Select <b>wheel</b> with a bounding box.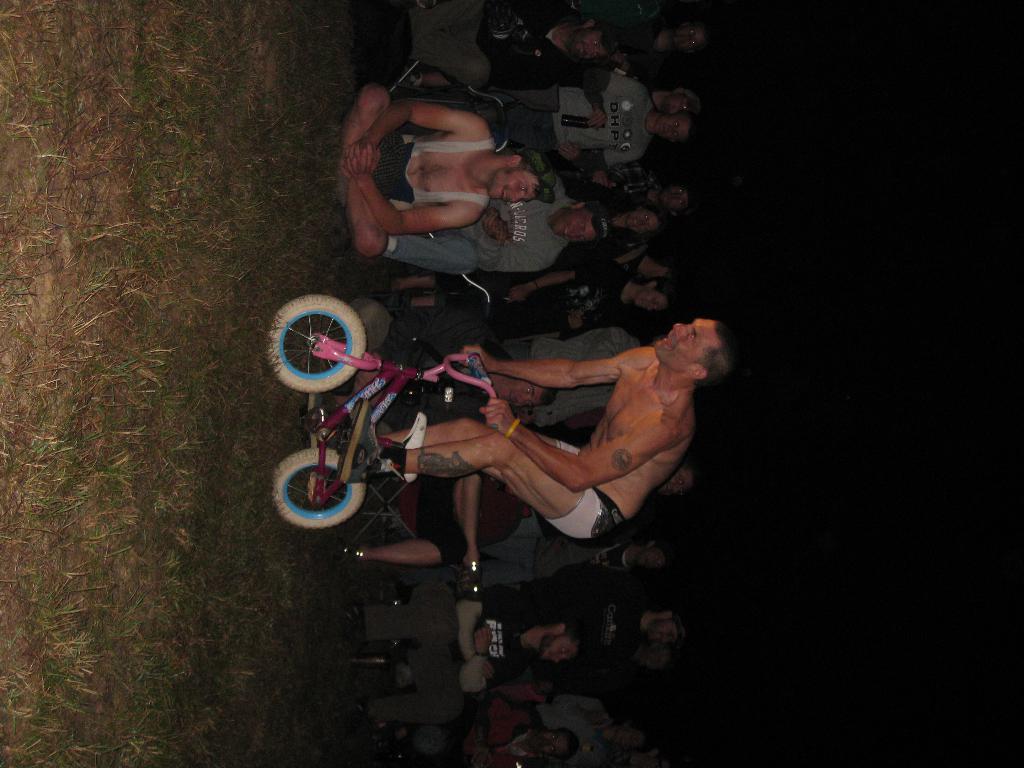
select_region(273, 444, 374, 536).
